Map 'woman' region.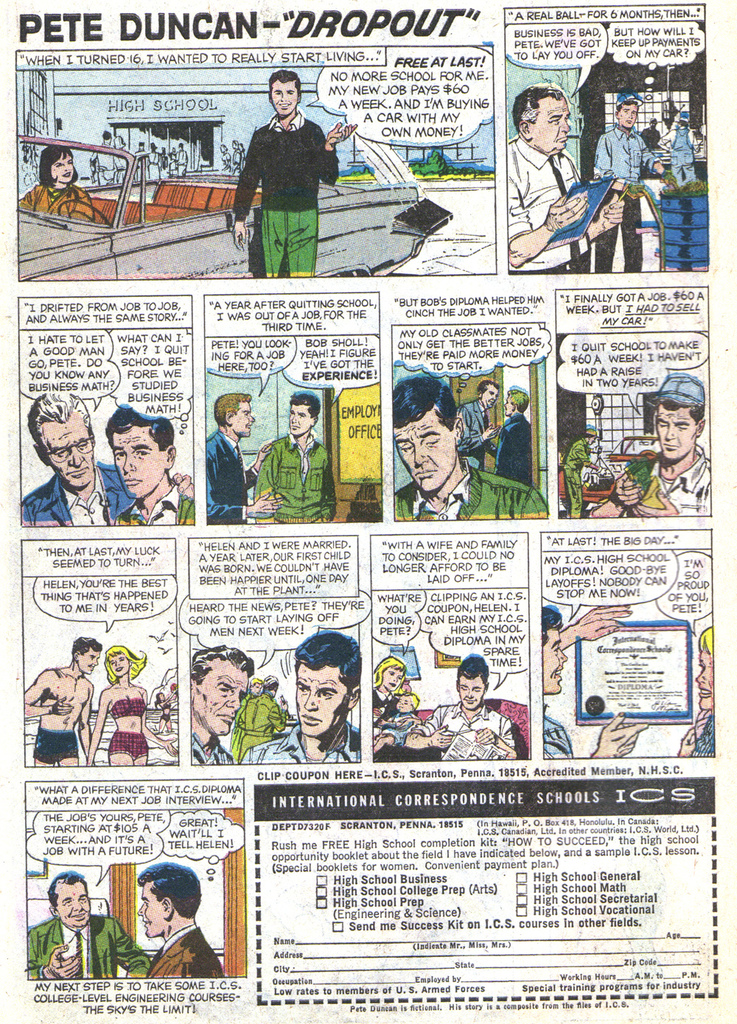
Mapped to x1=677, y1=610, x2=723, y2=763.
